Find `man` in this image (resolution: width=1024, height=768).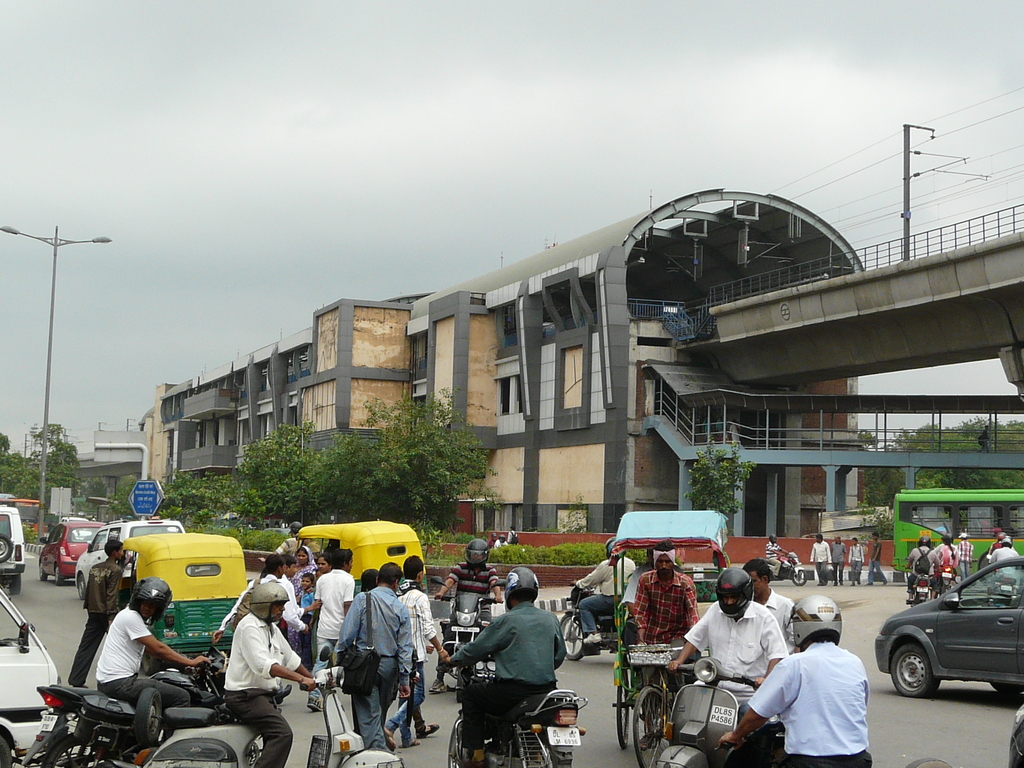
573, 537, 636, 646.
